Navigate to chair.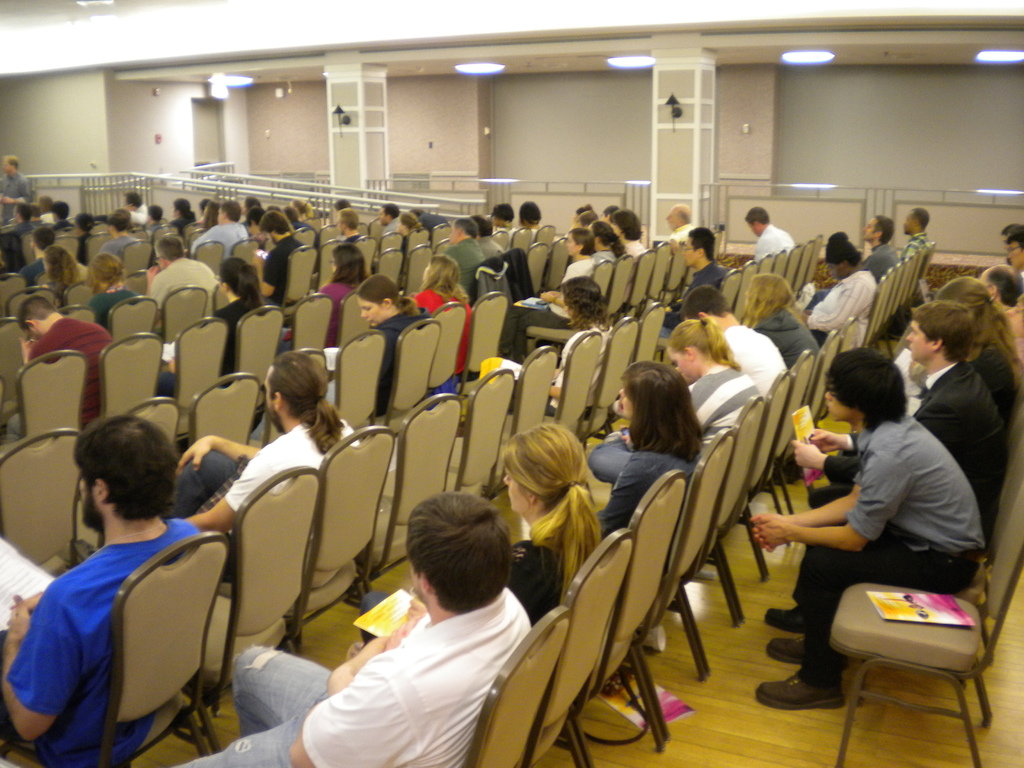
Navigation target: {"left": 831, "top": 477, "right": 1023, "bottom": 767}.
